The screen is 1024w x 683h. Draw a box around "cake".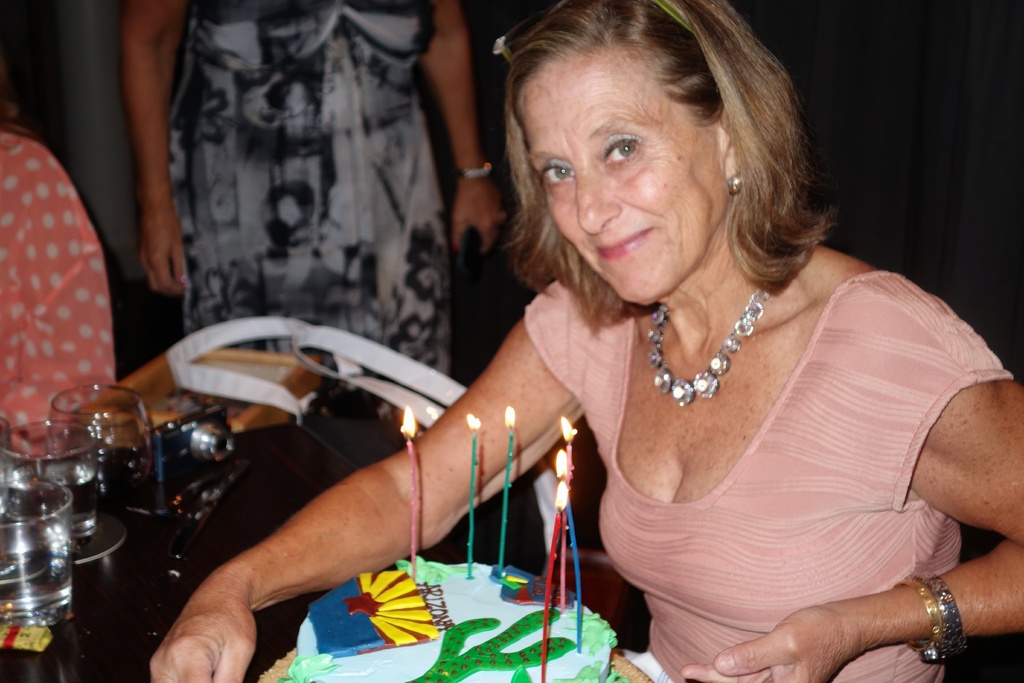
[left=282, top=556, right=619, bottom=682].
